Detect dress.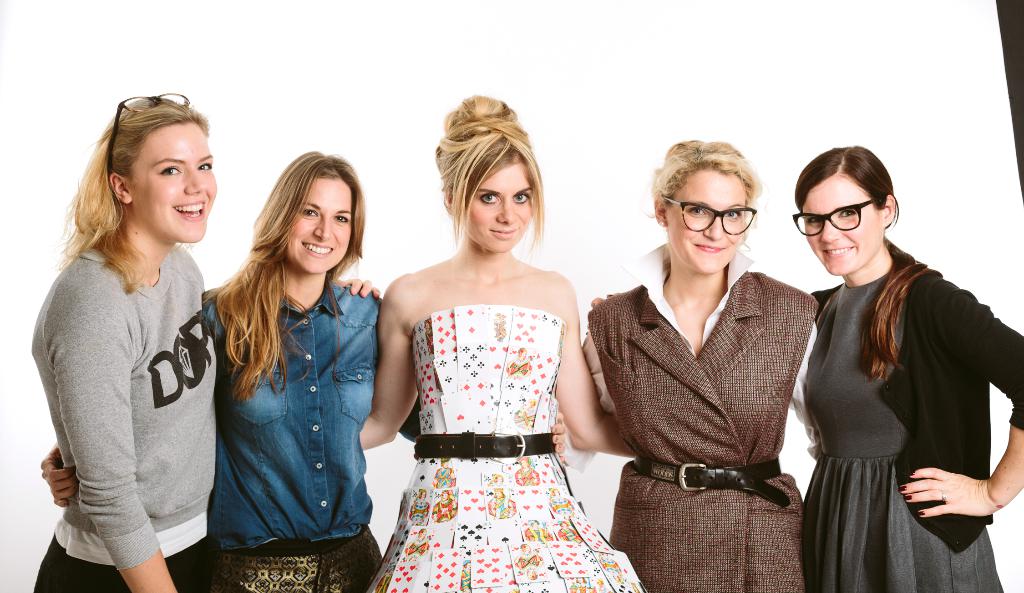
Detected at box(803, 271, 1005, 592).
